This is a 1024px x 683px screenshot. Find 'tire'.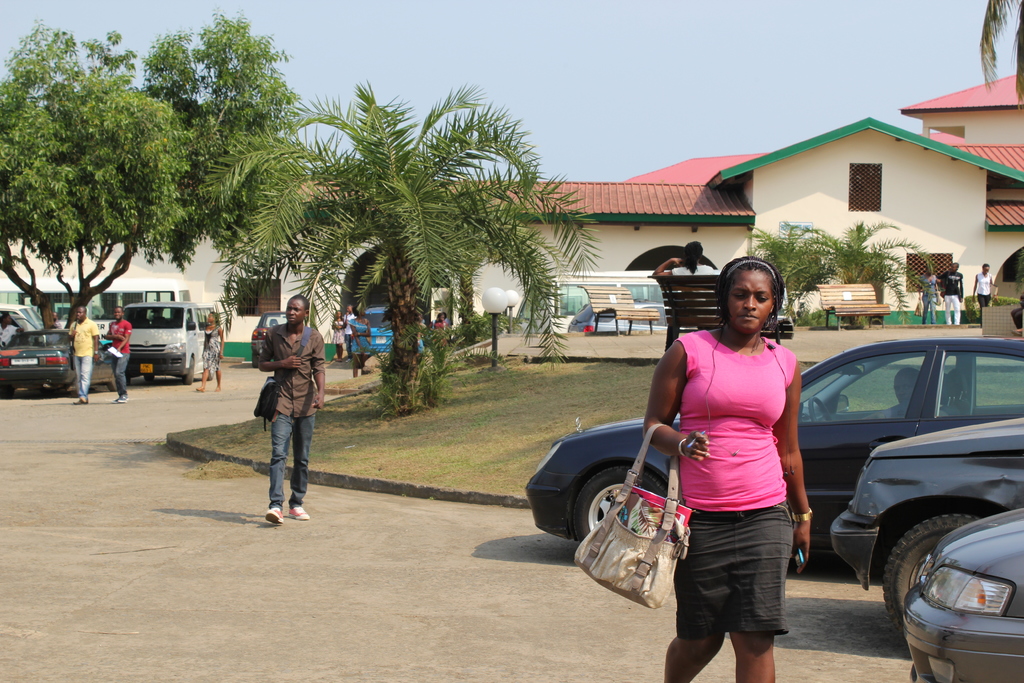
Bounding box: select_region(142, 374, 155, 388).
